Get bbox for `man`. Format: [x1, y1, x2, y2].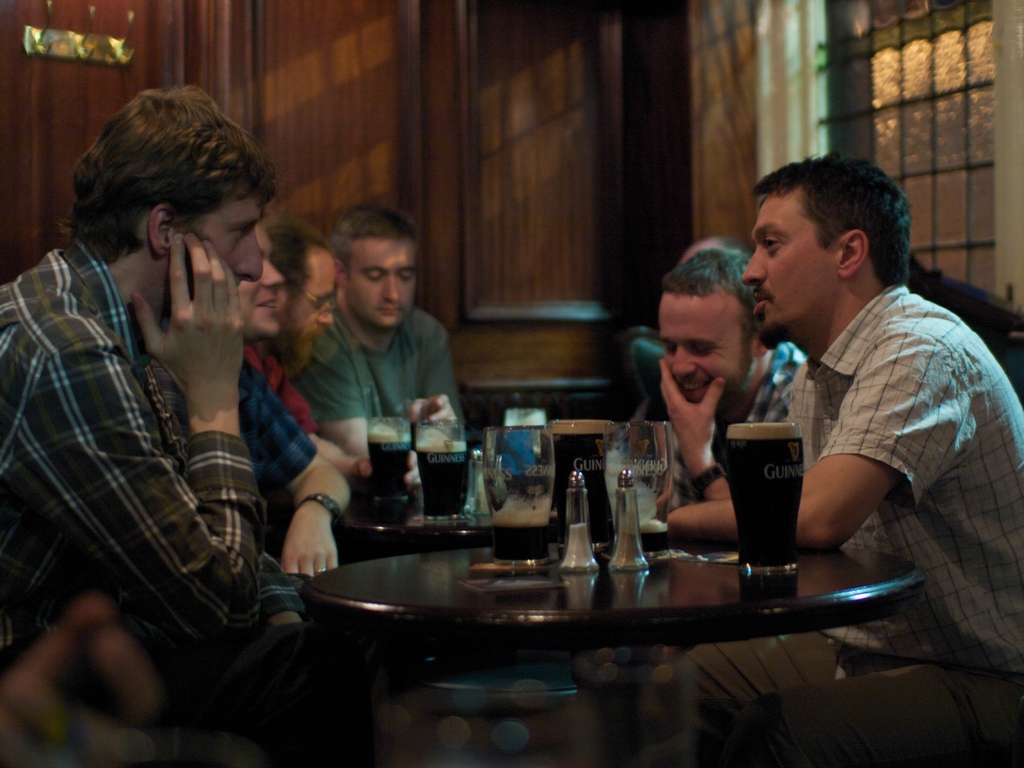
[644, 154, 1023, 767].
